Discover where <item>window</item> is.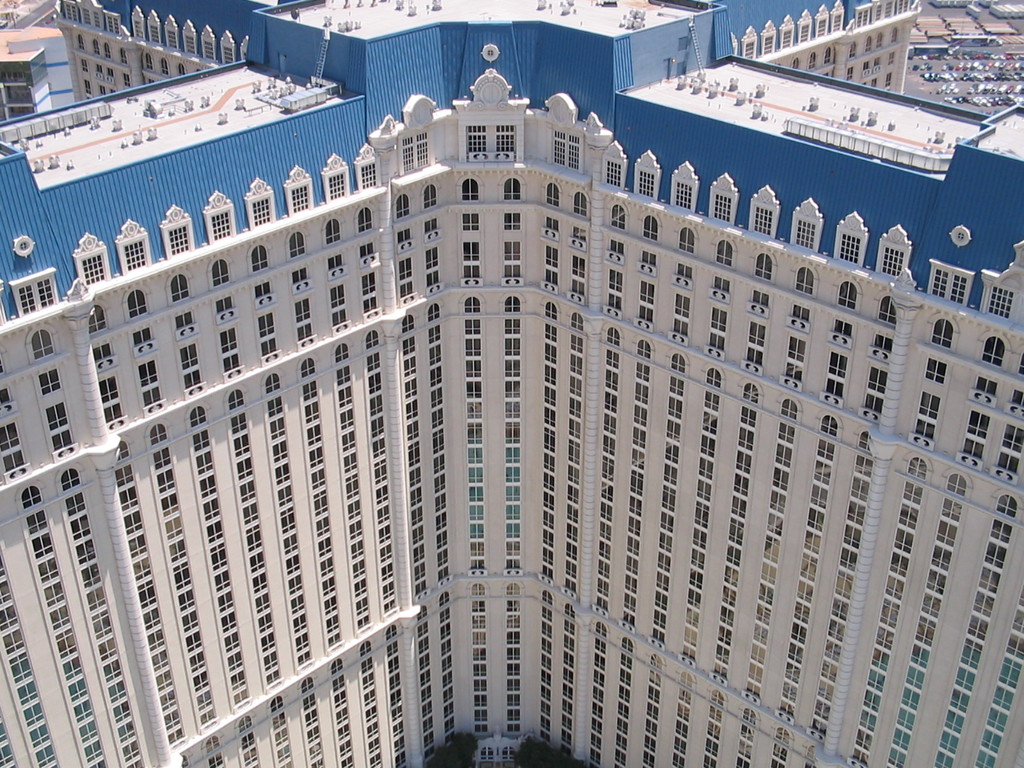
Discovered at bbox(394, 279, 412, 298).
